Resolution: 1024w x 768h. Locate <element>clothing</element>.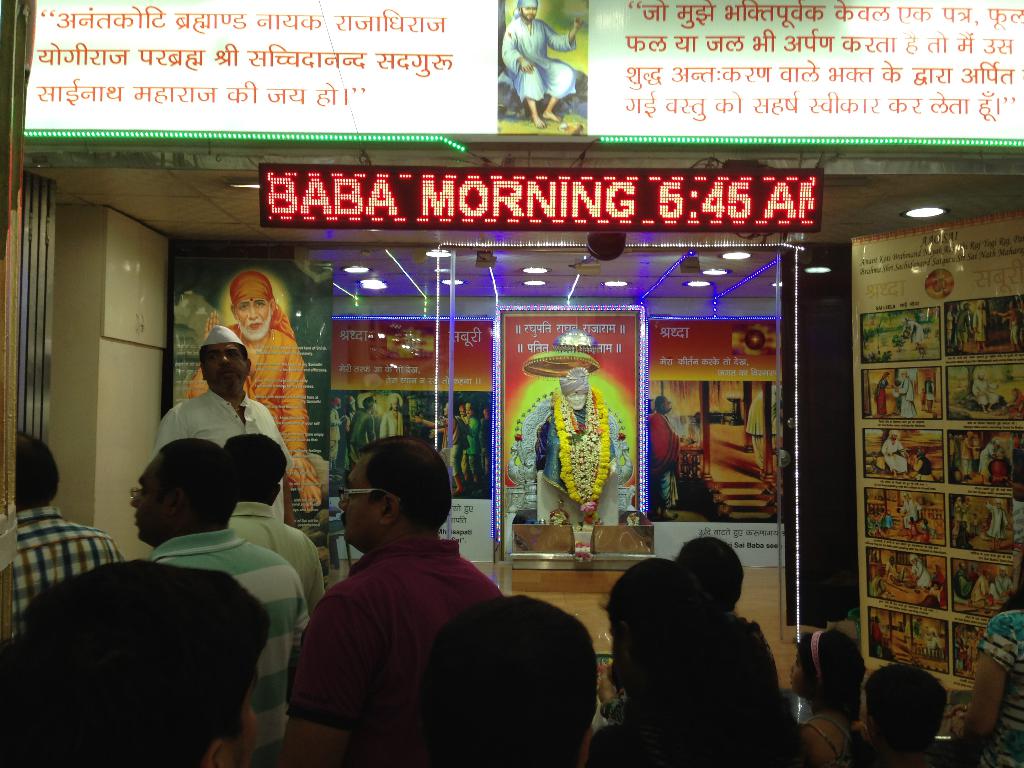
[left=972, top=308, right=989, bottom=344].
